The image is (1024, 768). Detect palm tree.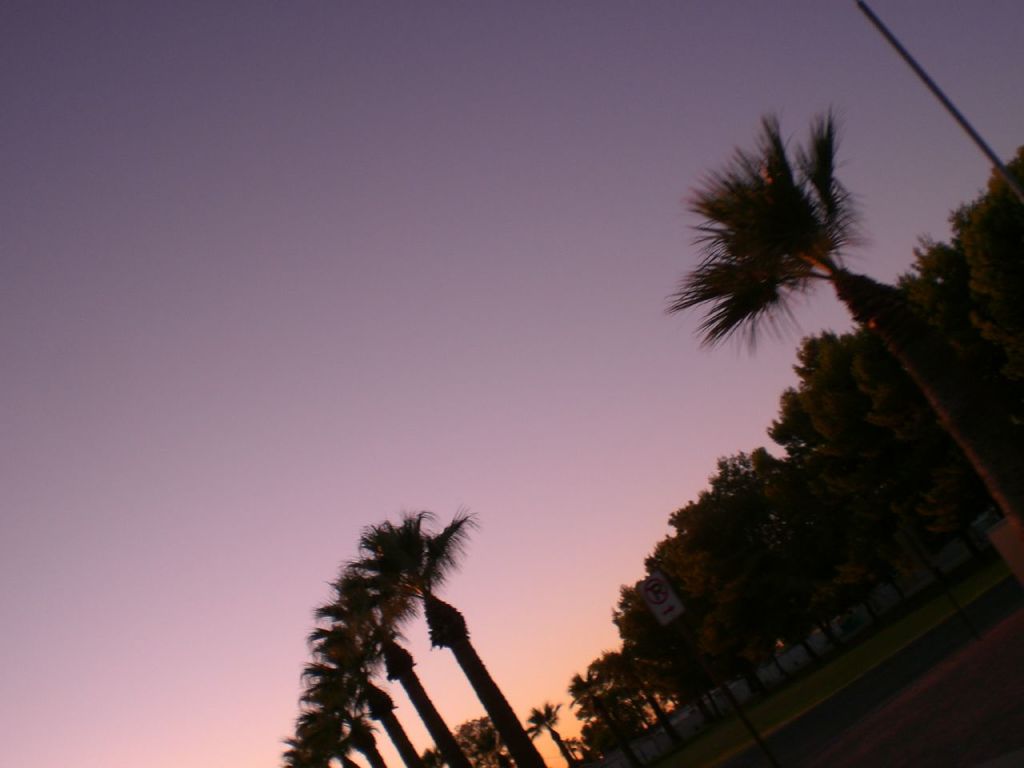
Detection: region(307, 627, 421, 767).
